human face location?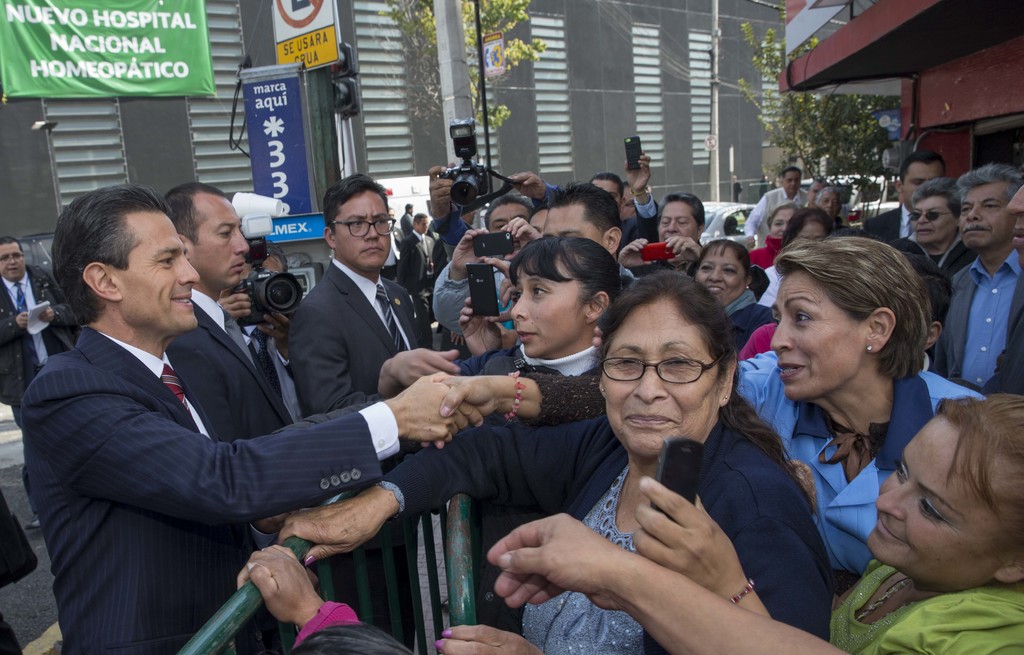
region(657, 205, 694, 243)
